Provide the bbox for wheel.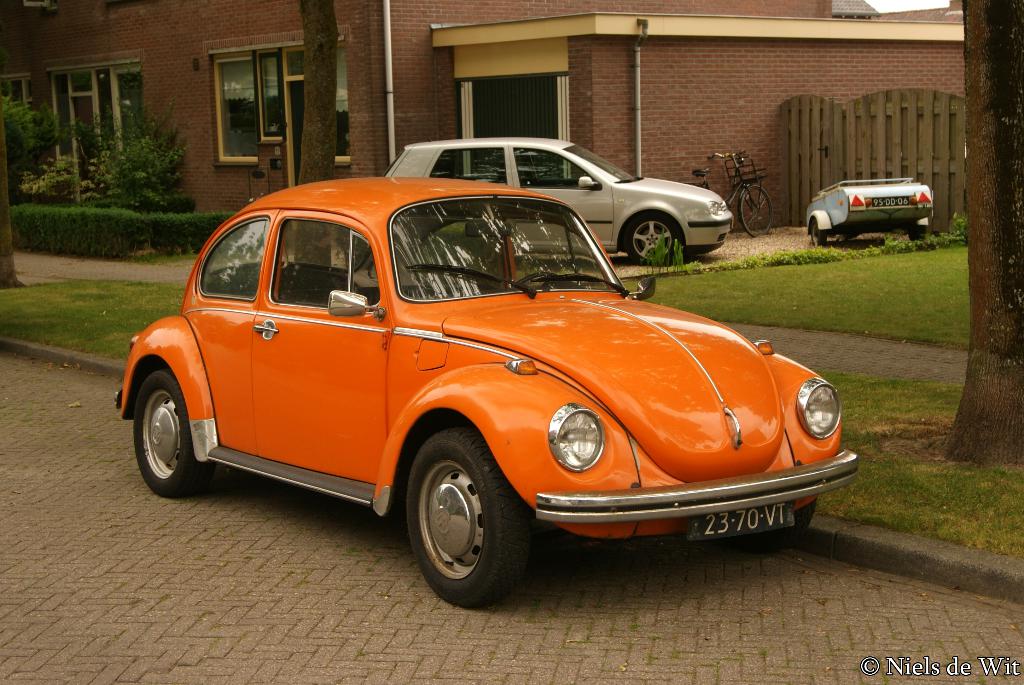
[626,217,680,267].
